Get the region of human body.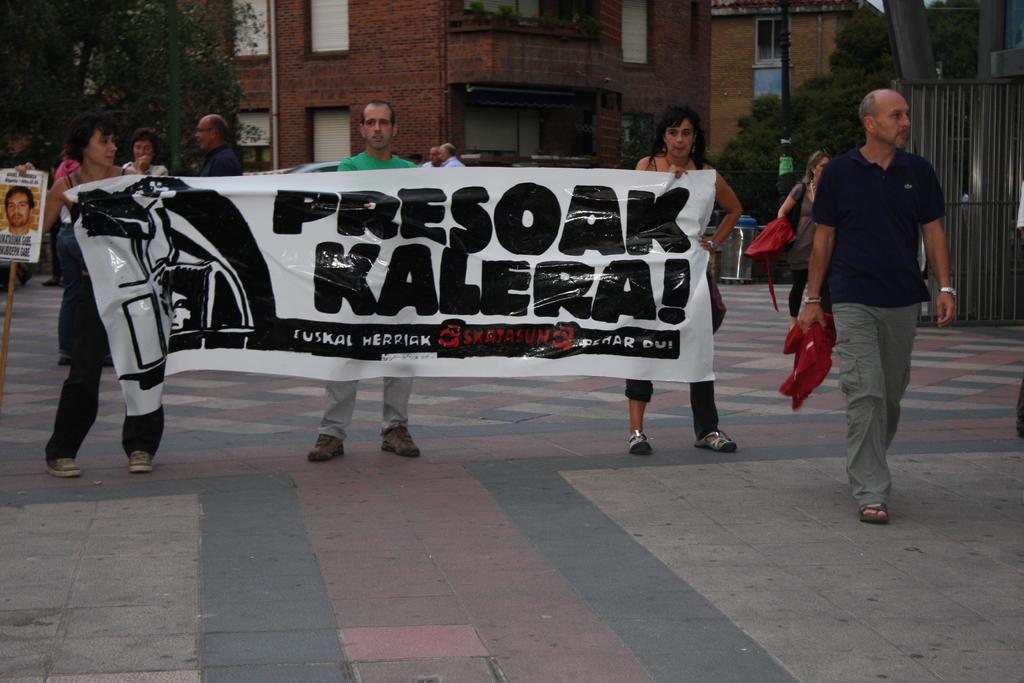
<bbox>624, 152, 745, 454</bbox>.
